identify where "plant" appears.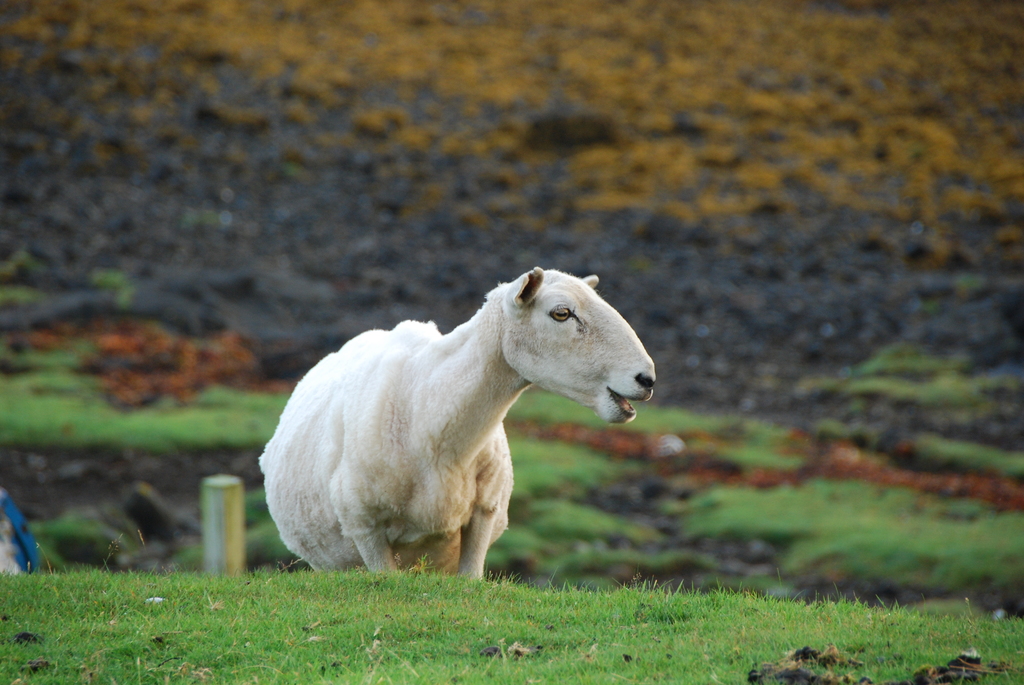
Appears at l=0, t=251, r=43, b=277.
